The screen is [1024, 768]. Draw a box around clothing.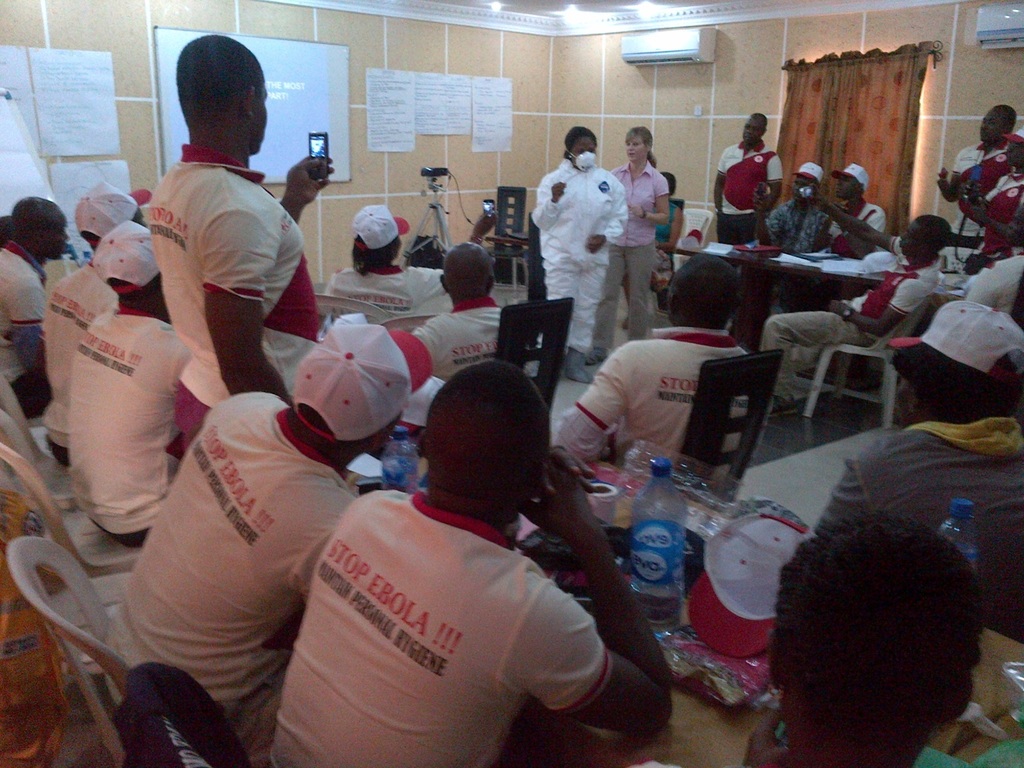
locate(945, 137, 1003, 247).
